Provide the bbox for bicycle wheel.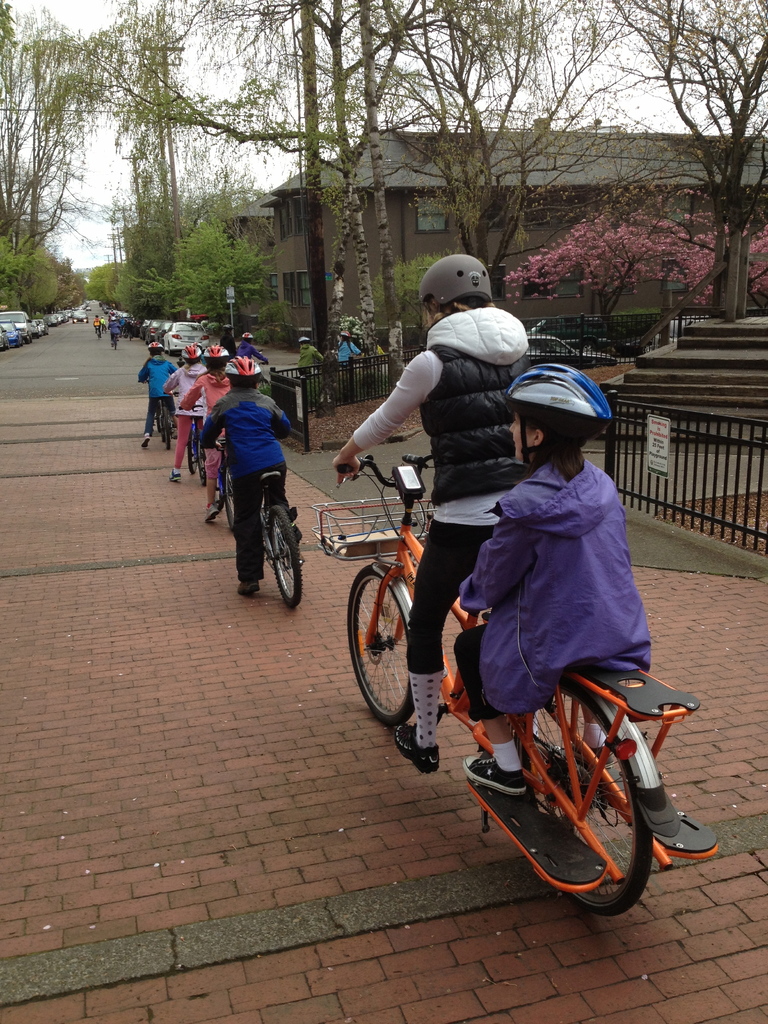
(524, 680, 655, 923).
